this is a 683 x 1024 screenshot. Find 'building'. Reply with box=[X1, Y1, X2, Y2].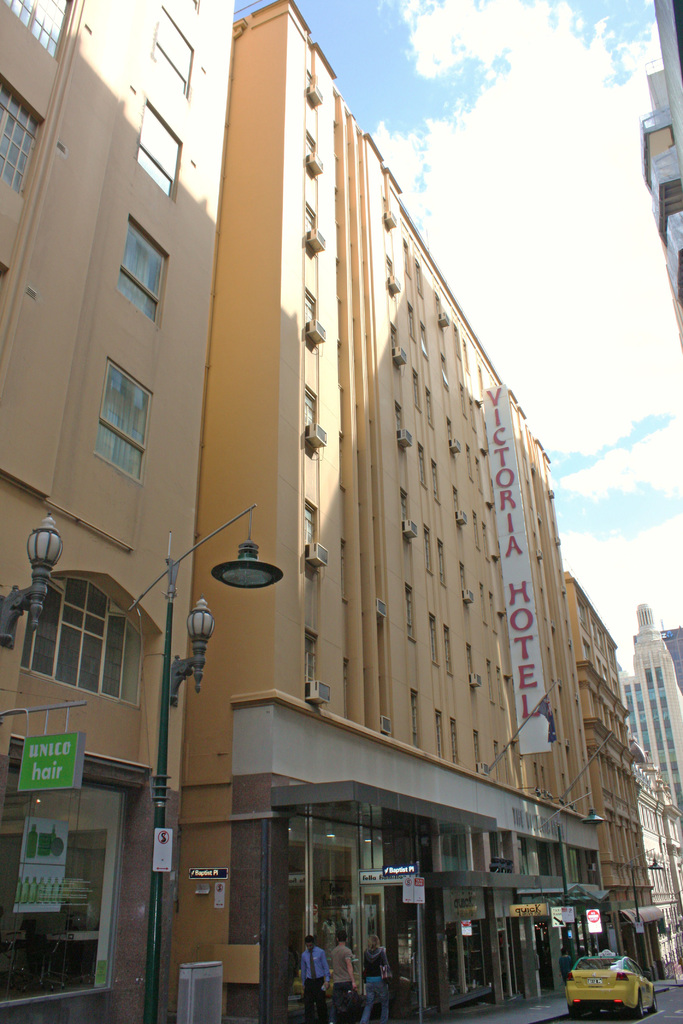
box=[638, 790, 682, 979].
